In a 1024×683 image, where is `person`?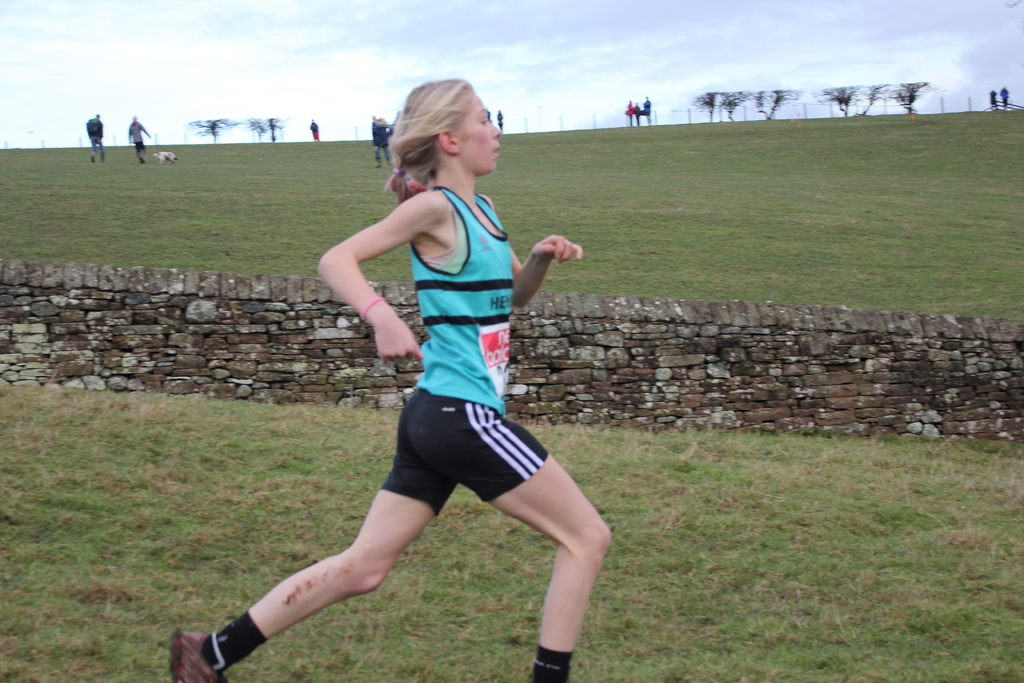
<bbox>365, 115, 394, 162</bbox>.
